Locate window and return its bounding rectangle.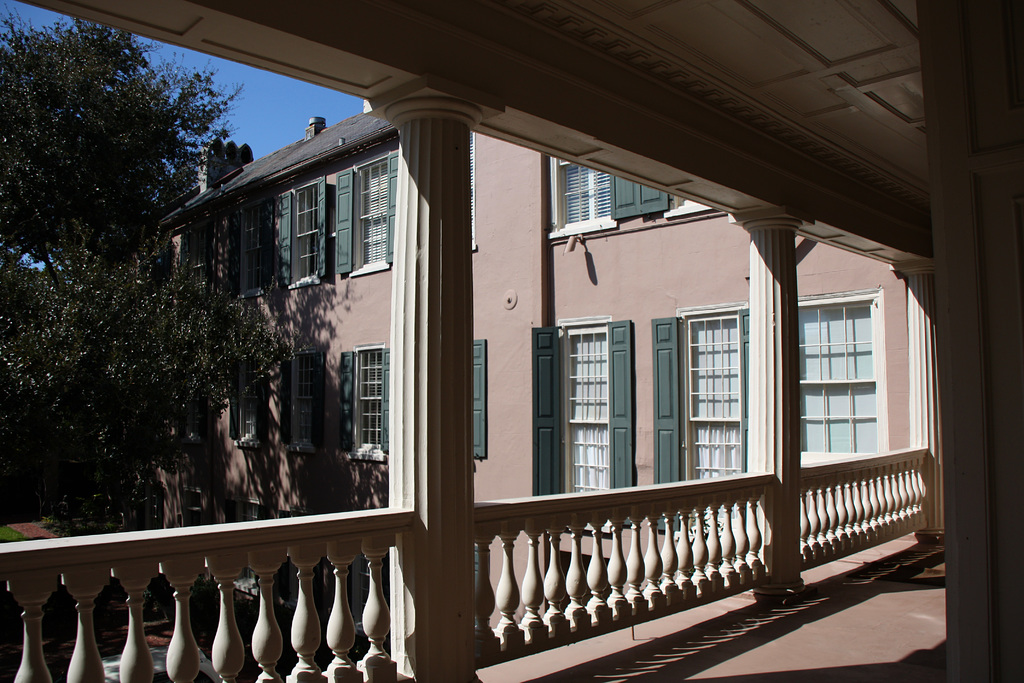
crop(546, 152, 673, 245).
